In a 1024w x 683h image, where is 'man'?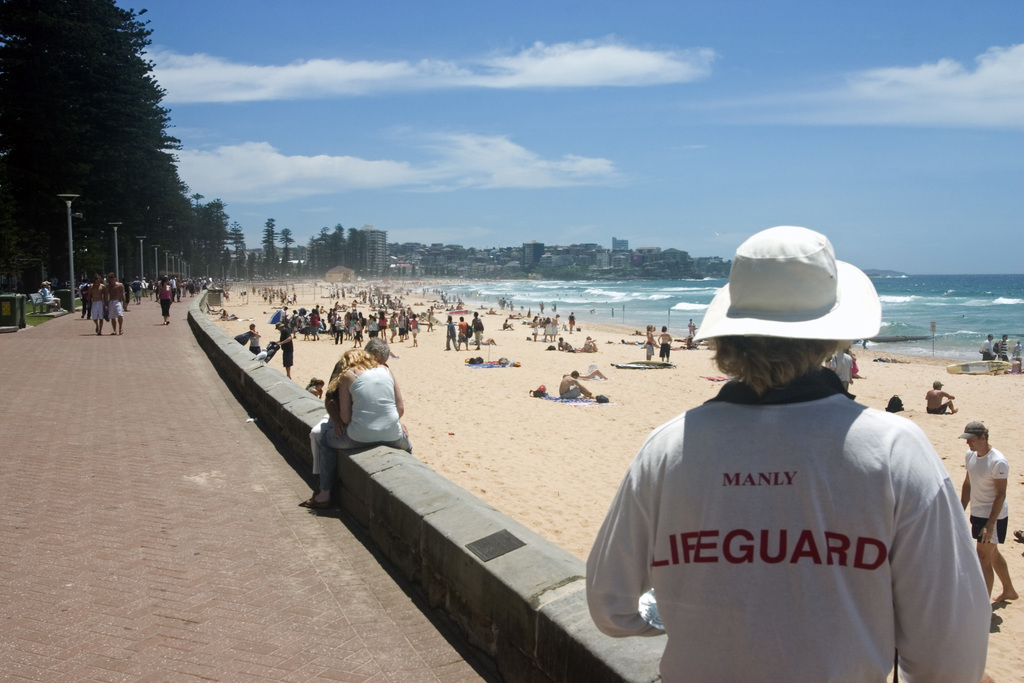
<bbox>601, 226, 980, 680</bbox>.
